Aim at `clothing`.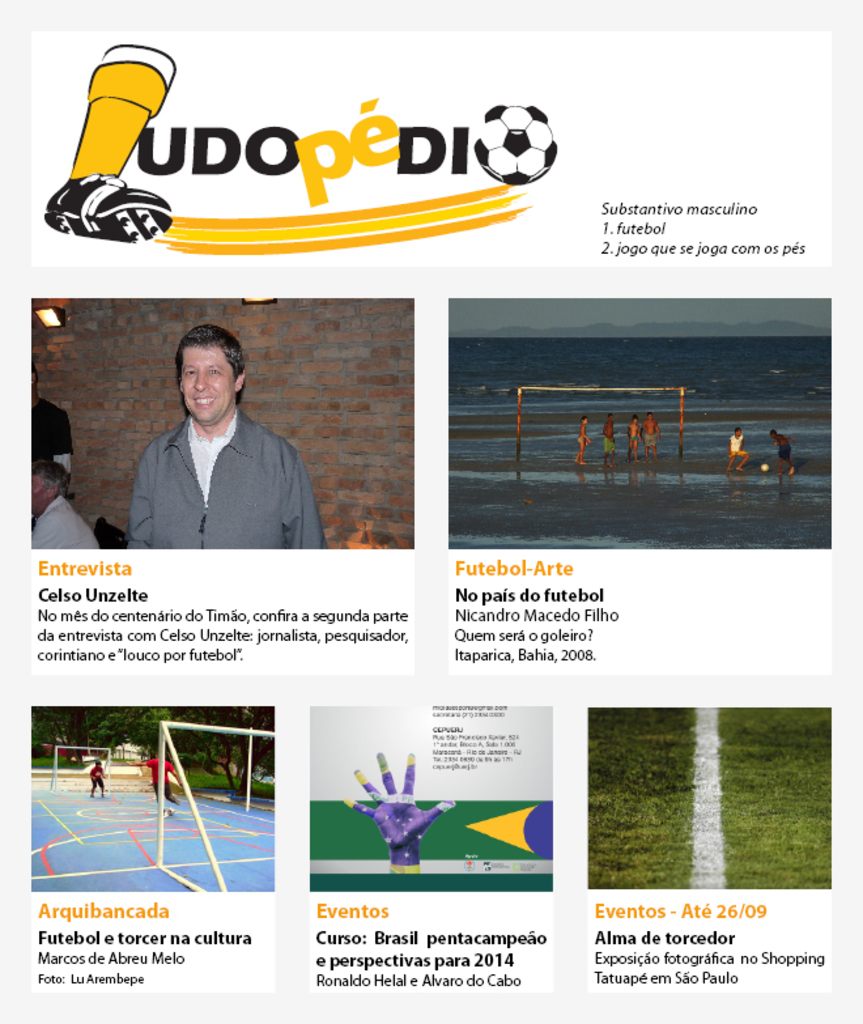
Aimed at 31/494/99/548.
